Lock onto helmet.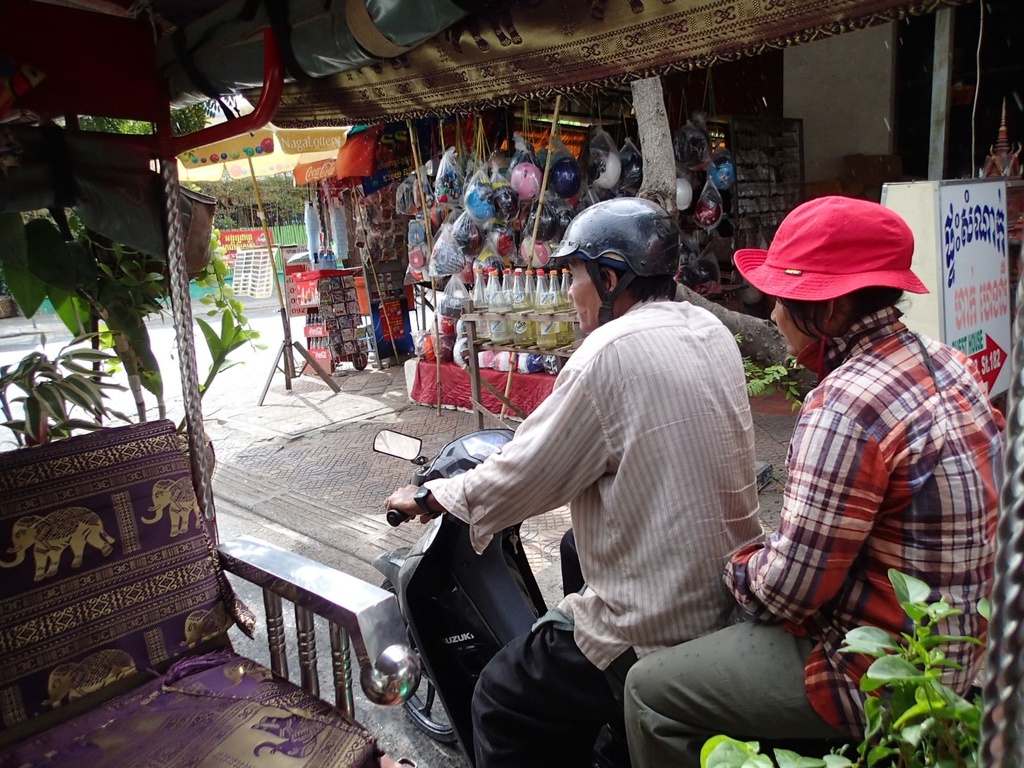
Locked: 558 210 582 232.
